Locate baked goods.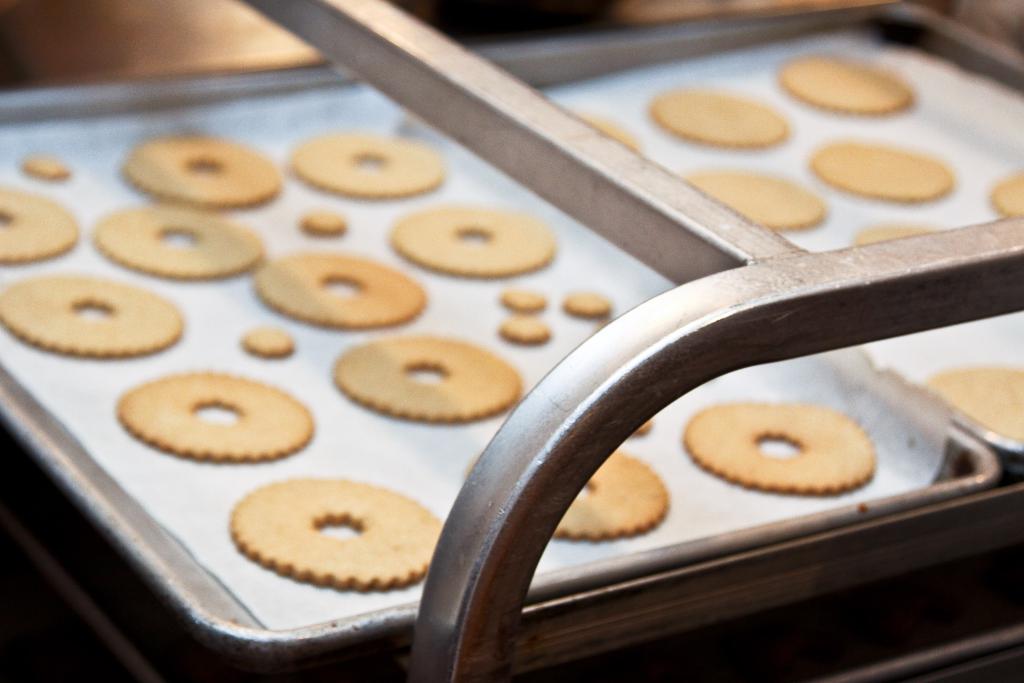
Bounding box: 289:131:440:201.
